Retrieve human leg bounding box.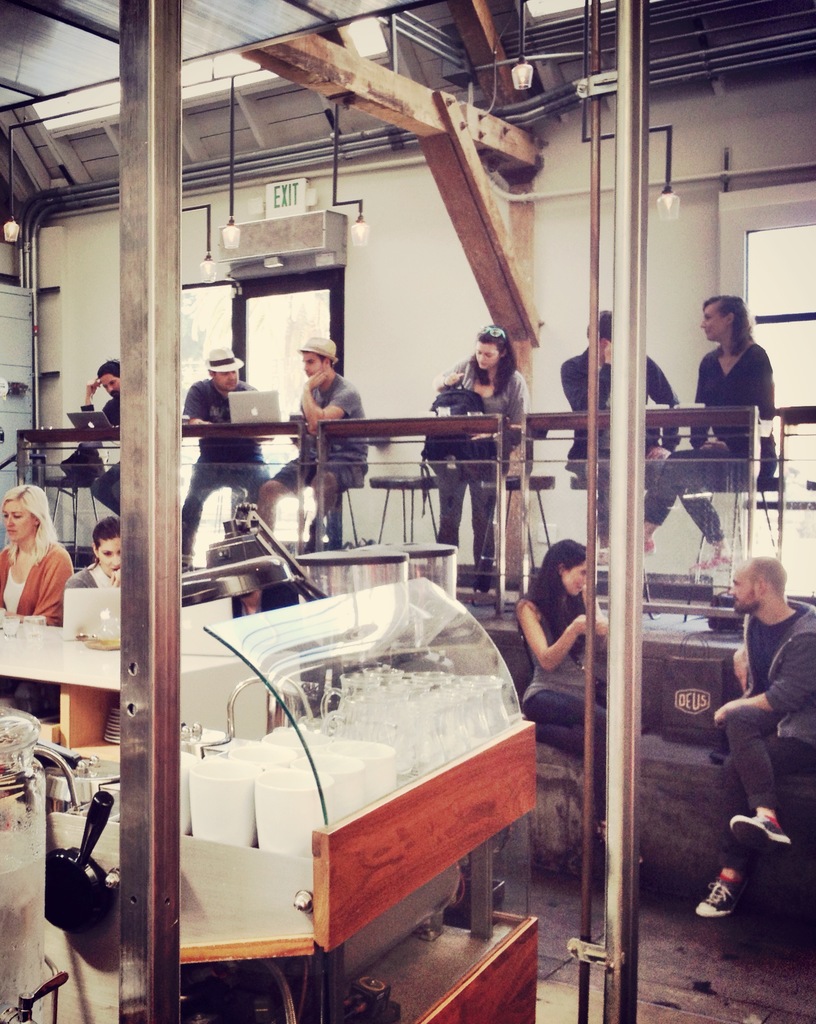
Bounding box: Rect(257, 445, 320, 543).
